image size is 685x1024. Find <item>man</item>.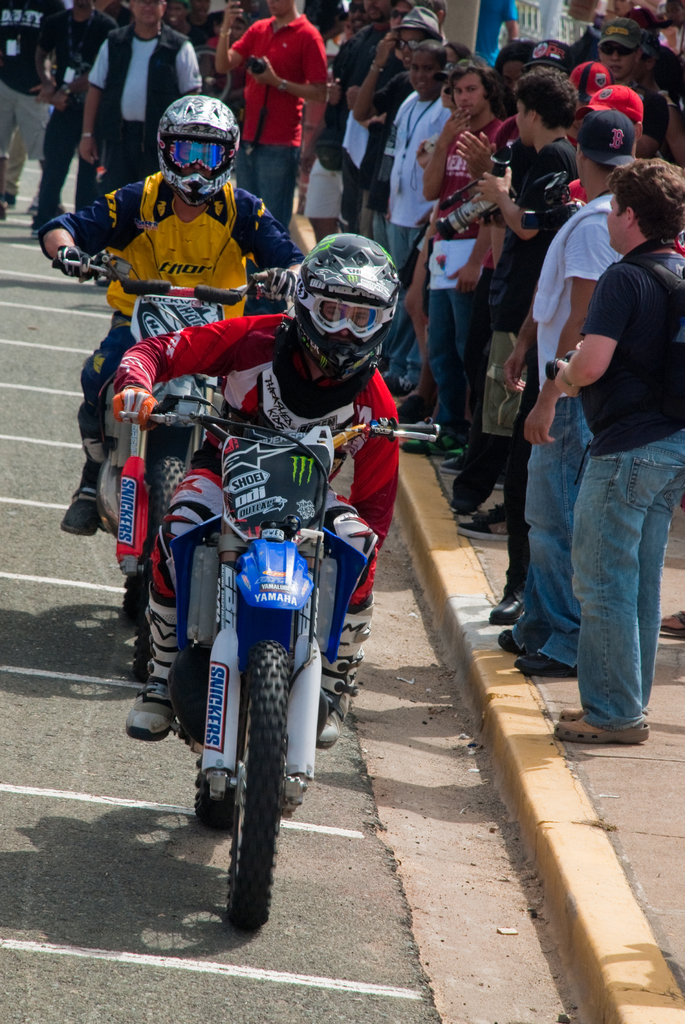
crop(465, 104, 640, 682).
